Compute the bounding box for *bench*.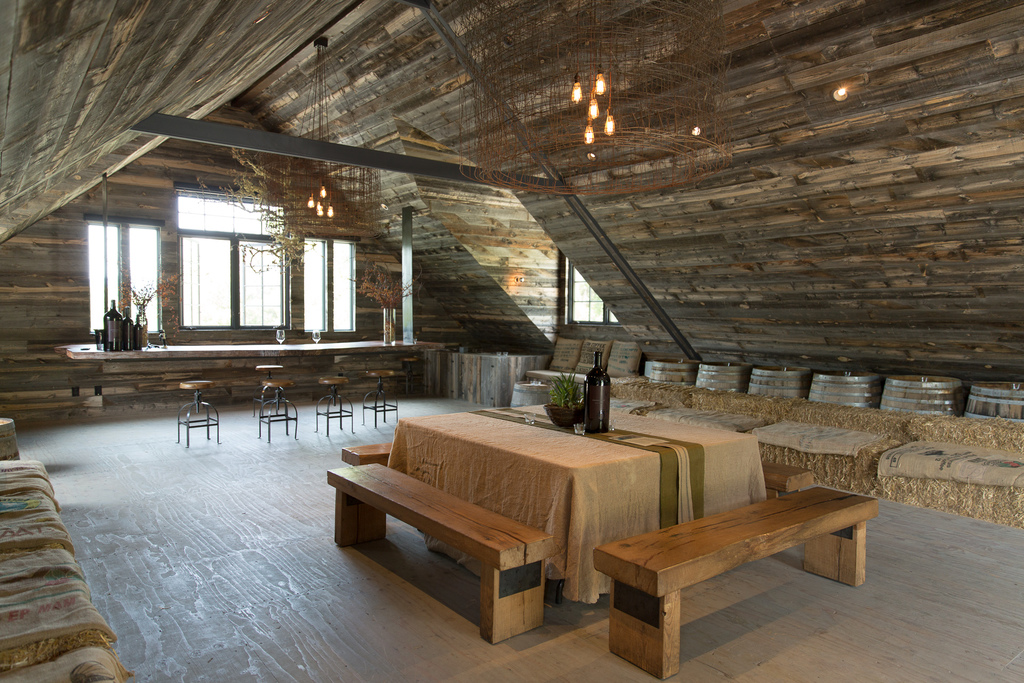
crop(324, 463, 545, 646).
